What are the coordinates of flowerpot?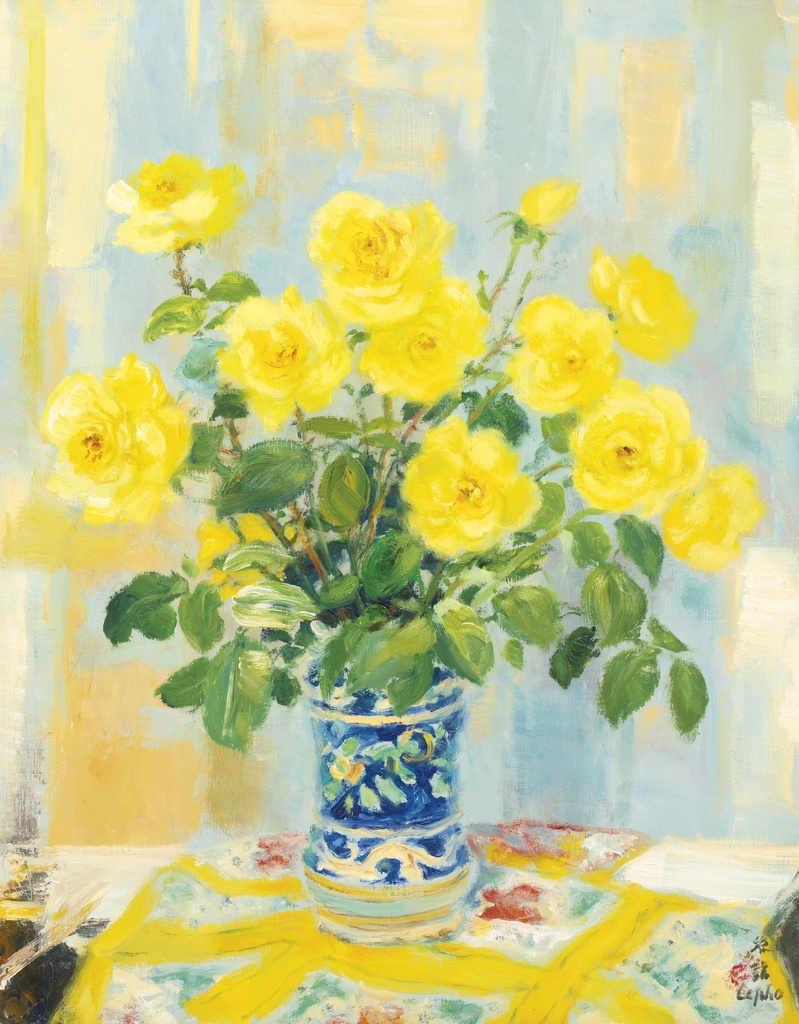
(left=297, top=650, right=469, bottom=919).
